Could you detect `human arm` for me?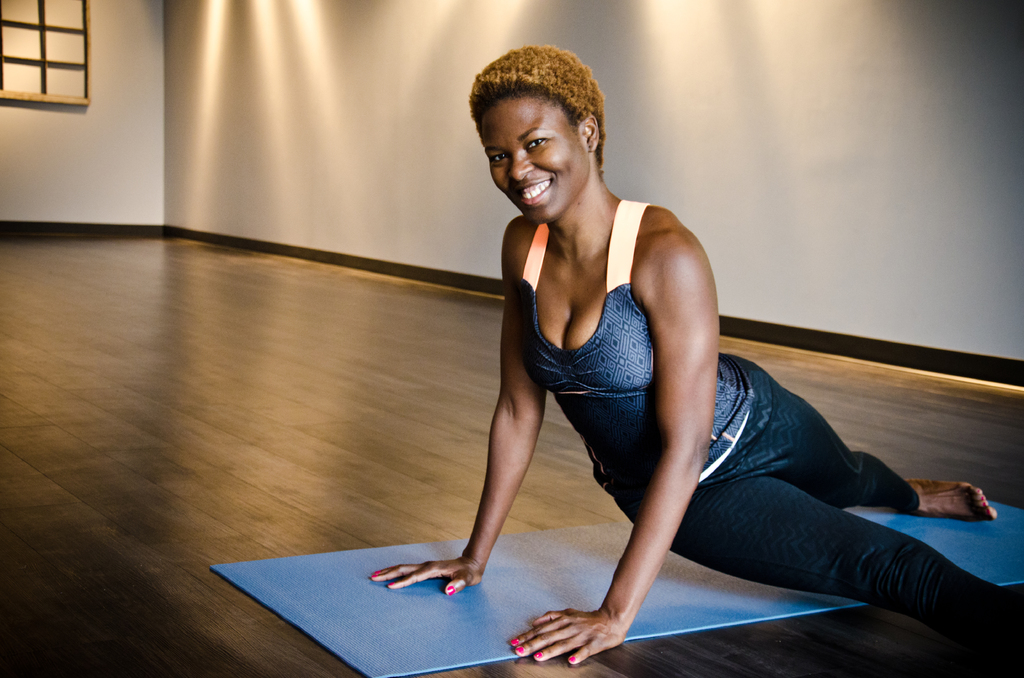
Detection result: select_region(514, 249, 716, 666).
